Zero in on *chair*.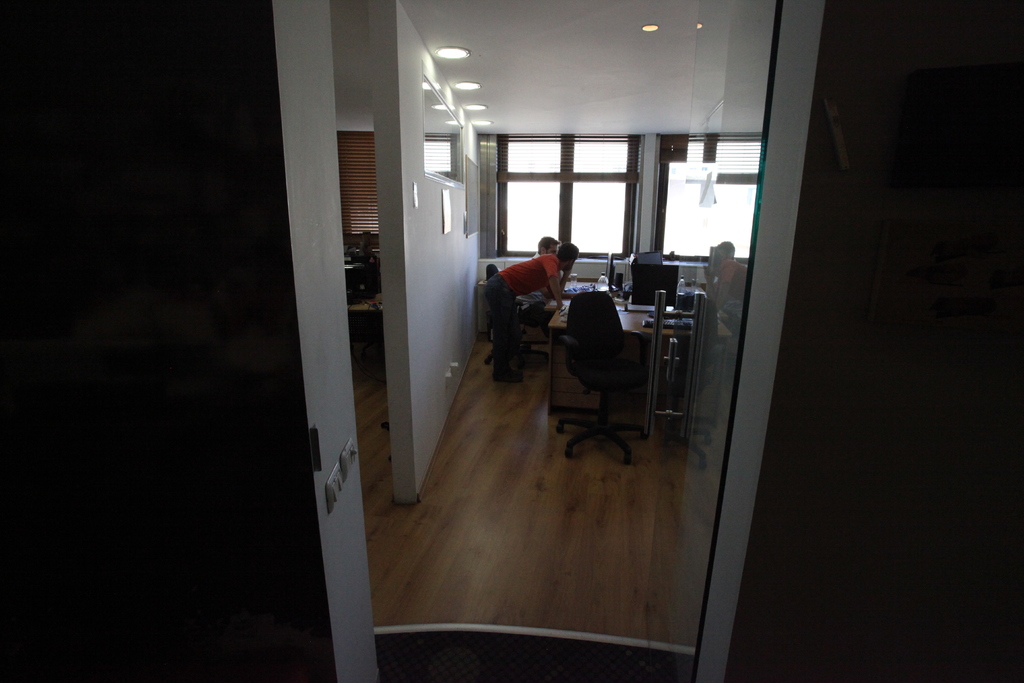
Zeroed in: <bbox>554, 283, 657, 467</bbox>.
